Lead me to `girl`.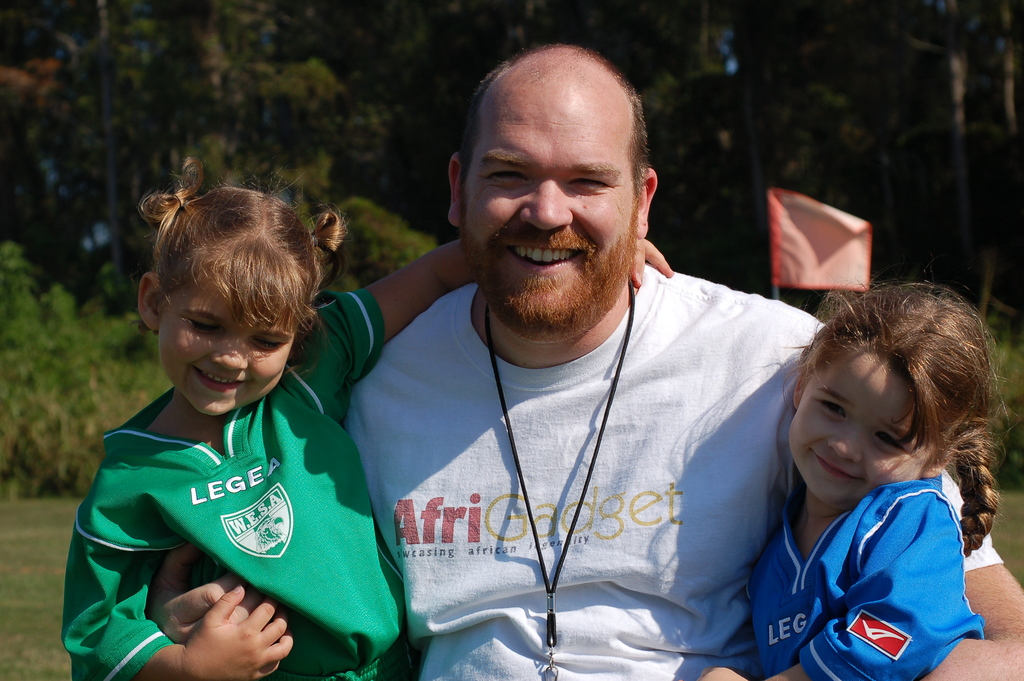
Lead to rect(66, 145, 678, 676).
